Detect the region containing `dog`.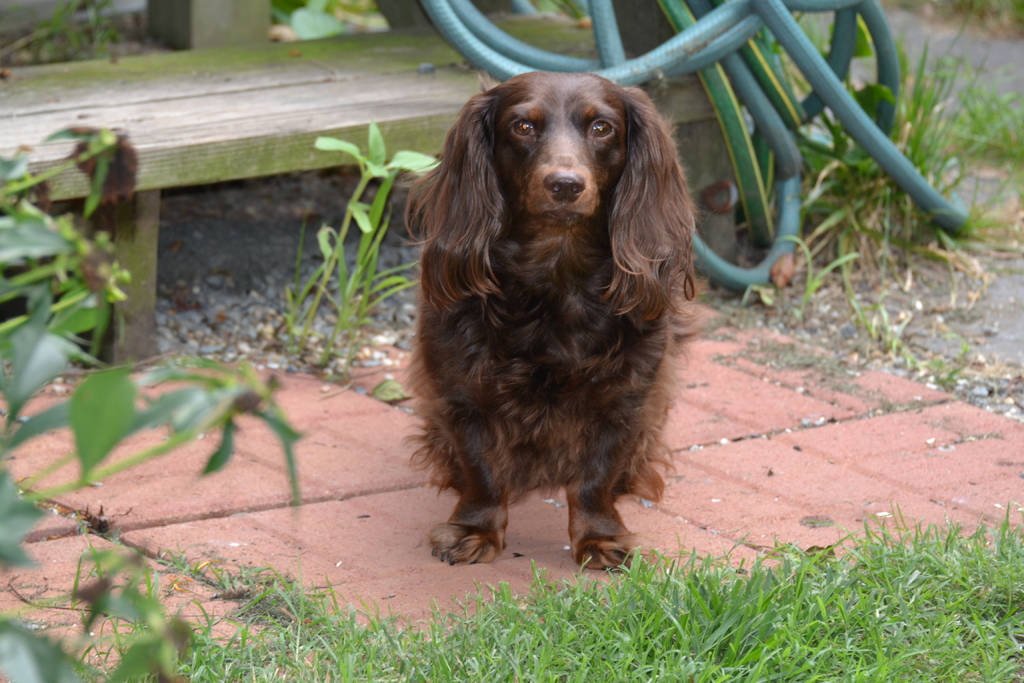
(392, 69, 706, 573).
